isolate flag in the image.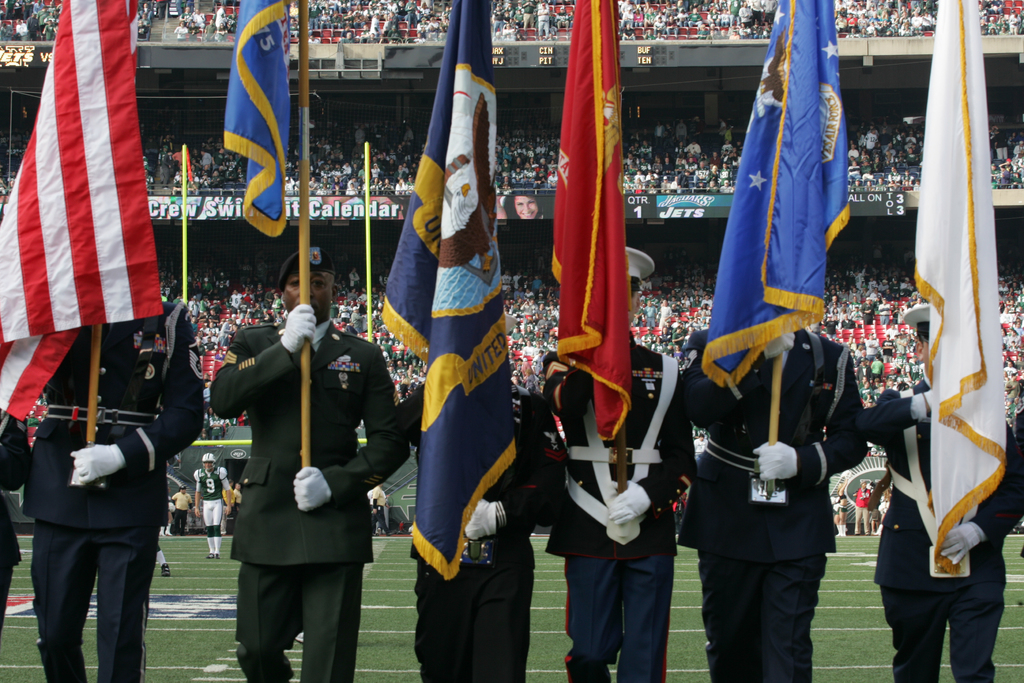
Isolated region: pyautogui.locateOnScreen(915, 0, 1011, 570).
